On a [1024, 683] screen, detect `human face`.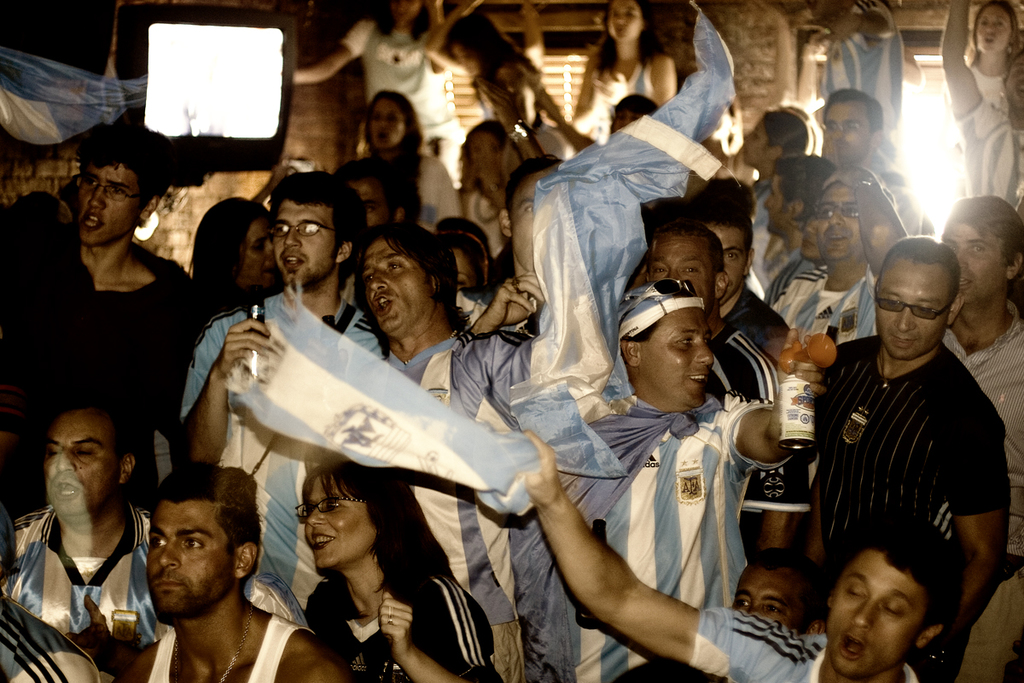
detection(604, 0, 645, 41).
